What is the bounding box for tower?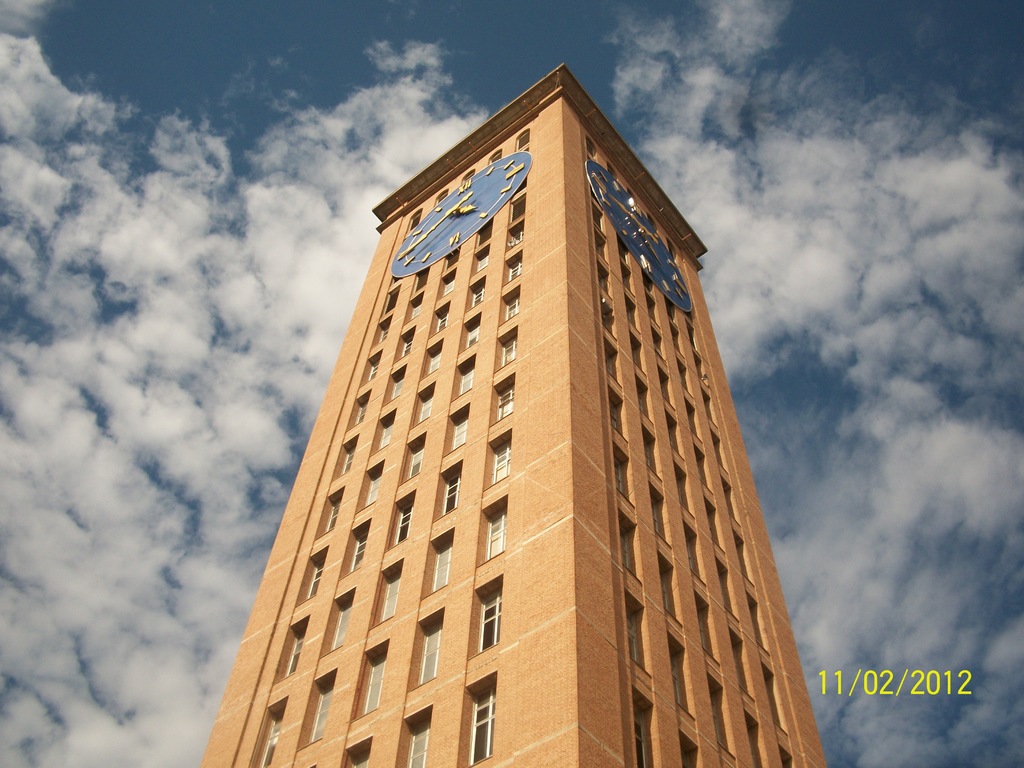
(196,62,828,767).
